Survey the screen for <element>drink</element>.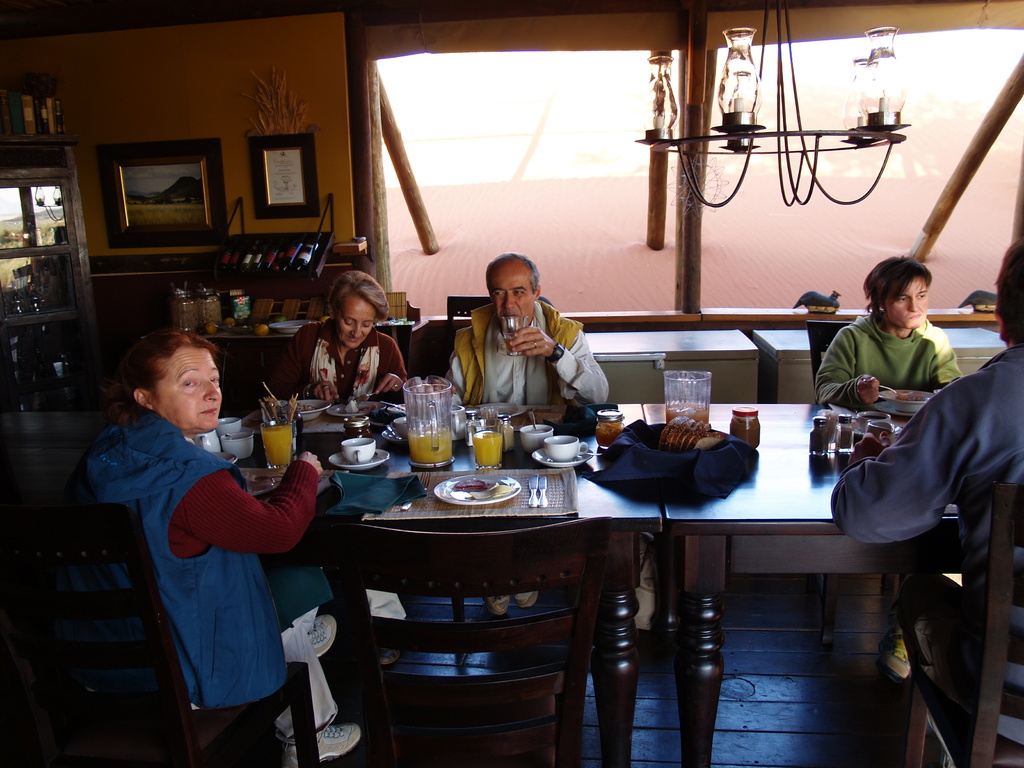
Survey found: (473,428,504,468).
